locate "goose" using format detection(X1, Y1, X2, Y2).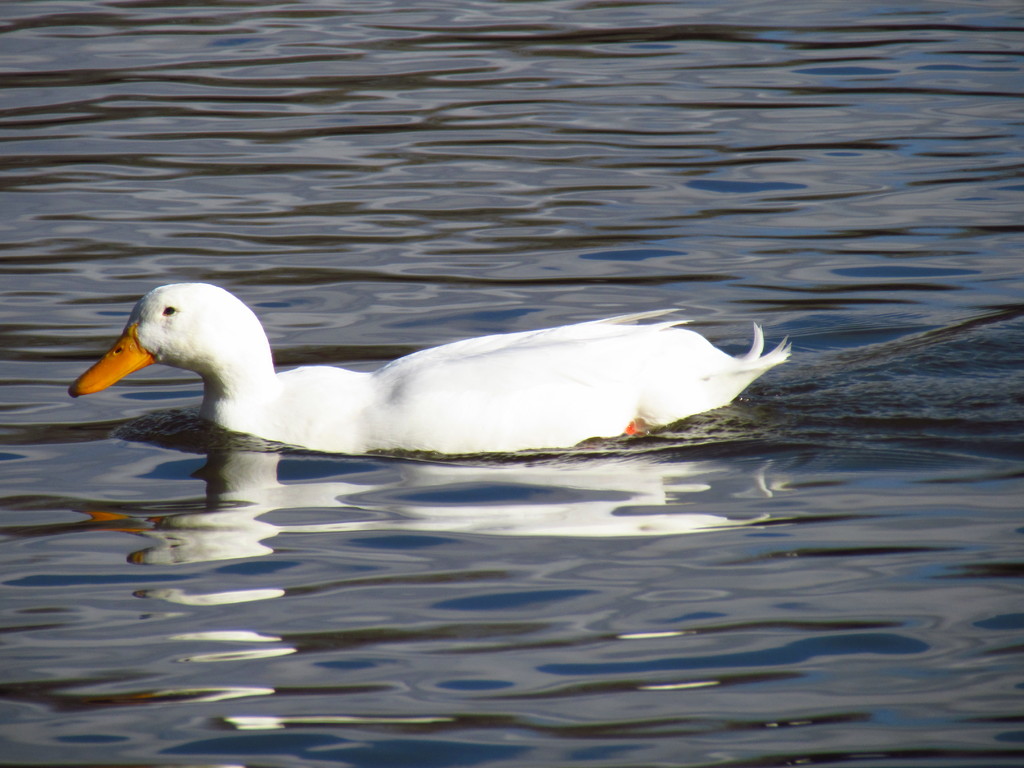
detection(65, 282, 785, 451).
